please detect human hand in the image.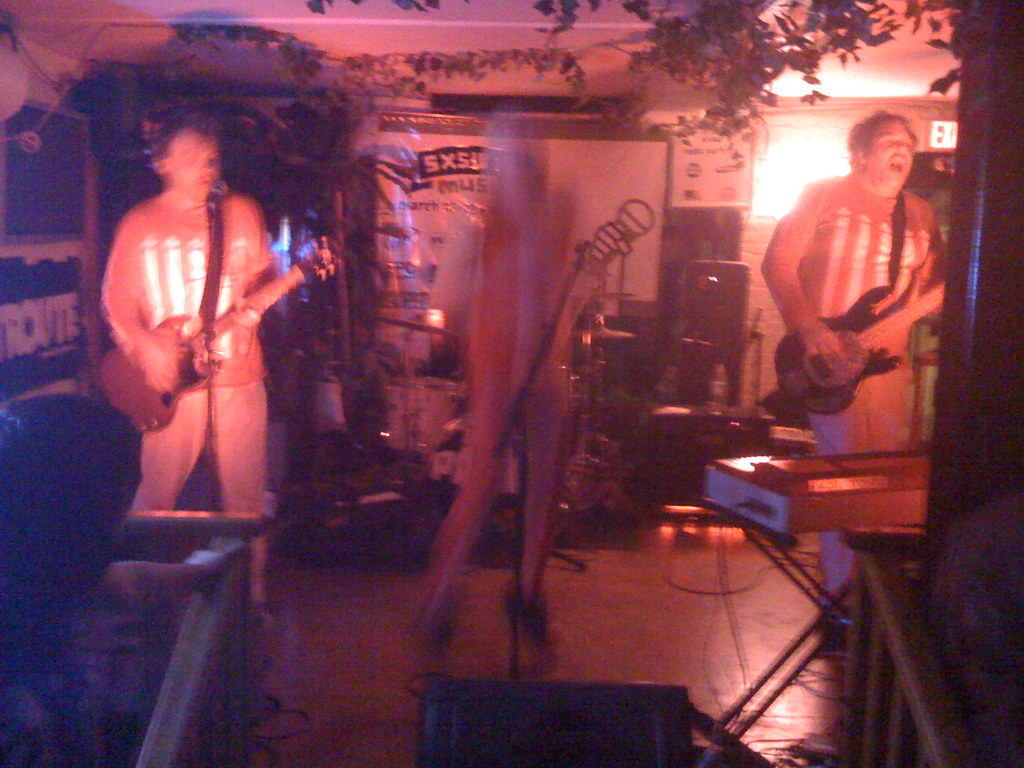
[left=133, top=333, right=177, bottom=388].
